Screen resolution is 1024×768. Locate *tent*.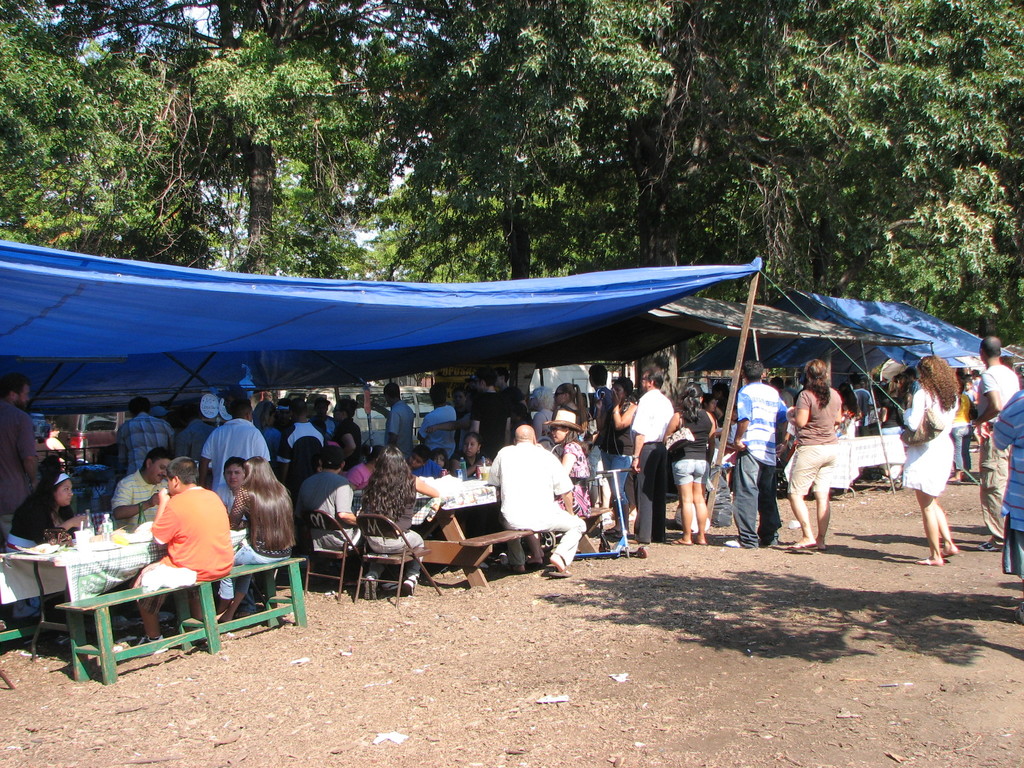
detection(663, 279, 1023, 463).
